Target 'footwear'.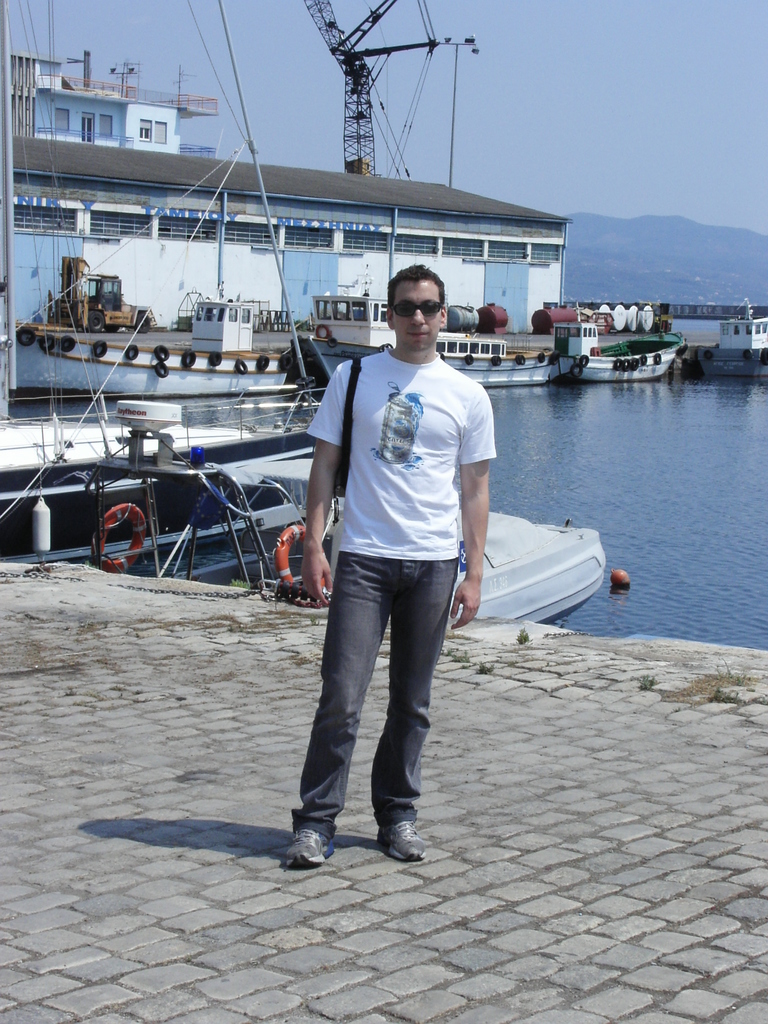
Target region: [left=377, top=812, right=428, bottom=861].
